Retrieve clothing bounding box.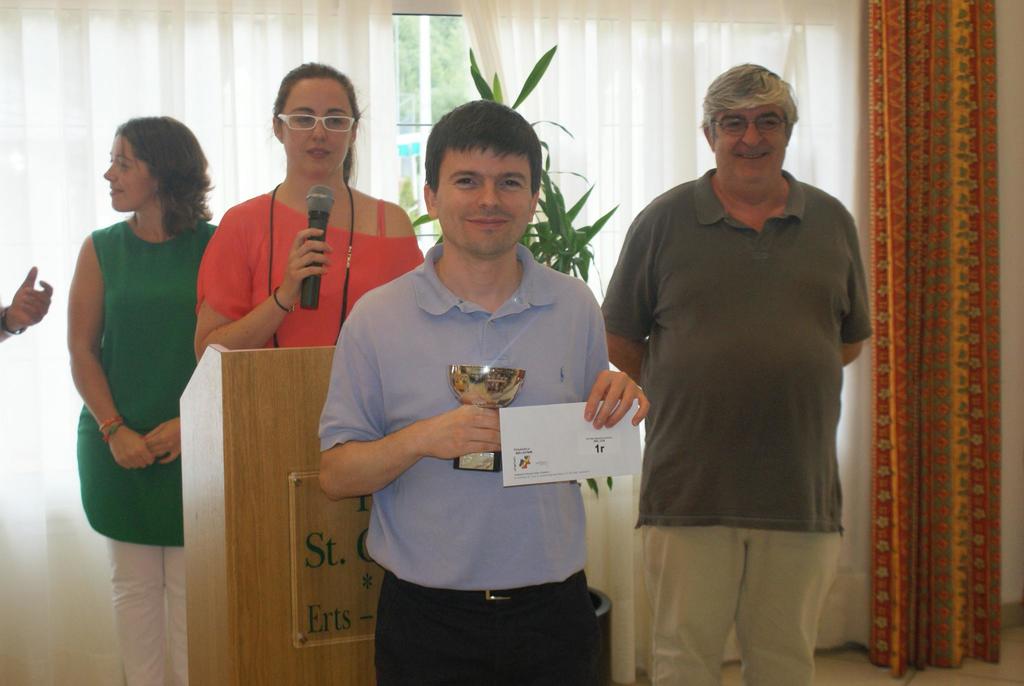
Bounding box: box(194, 183, 426, 351).
